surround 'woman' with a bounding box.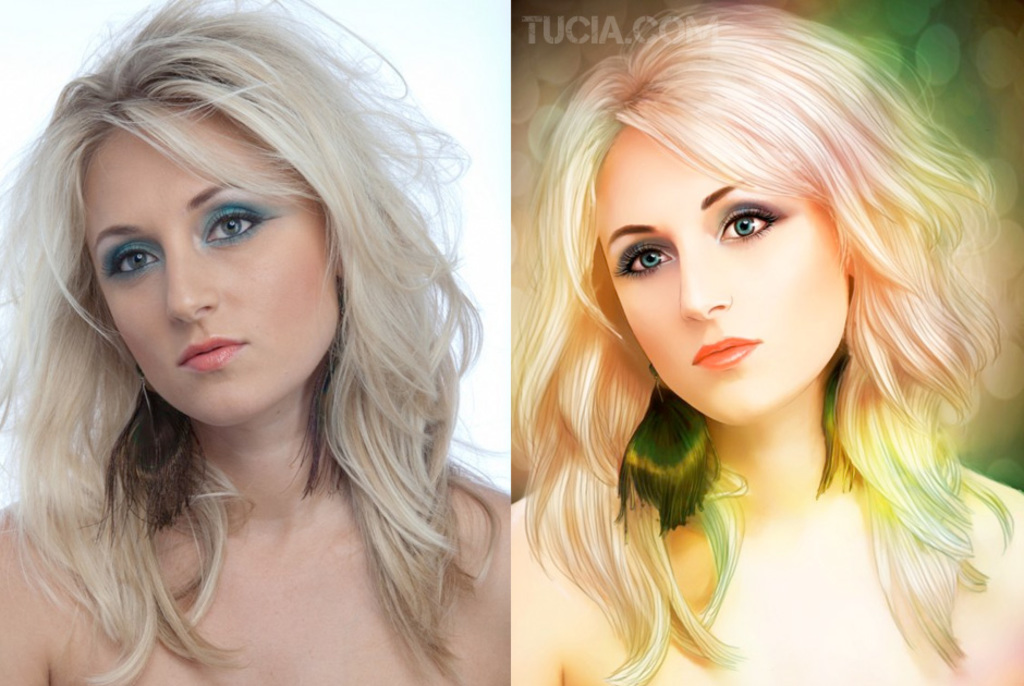
rect(453, 11, 1023, 677).
